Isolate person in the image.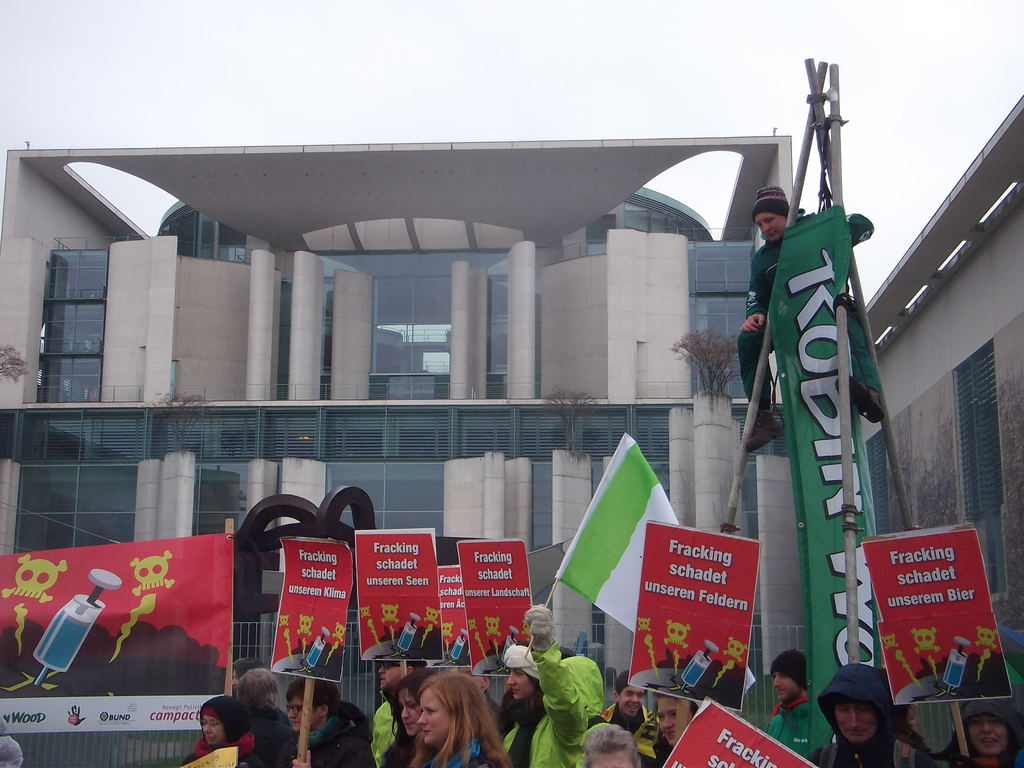
Isolated region: <box>584,721,642,767</box>.
